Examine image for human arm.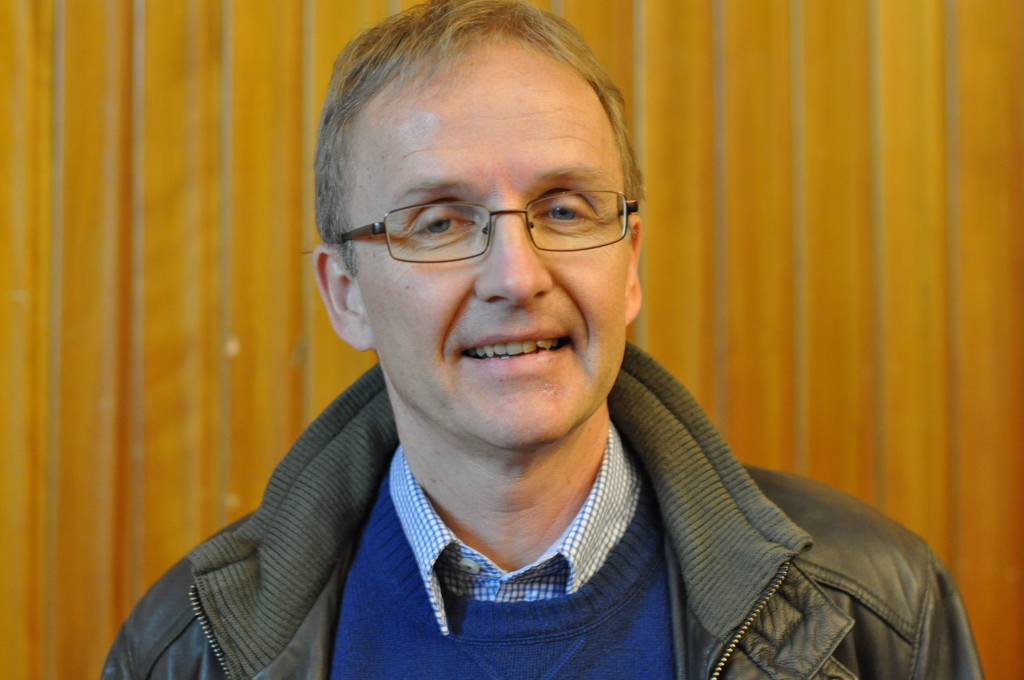
Examination result: 786/469/1007/679.
